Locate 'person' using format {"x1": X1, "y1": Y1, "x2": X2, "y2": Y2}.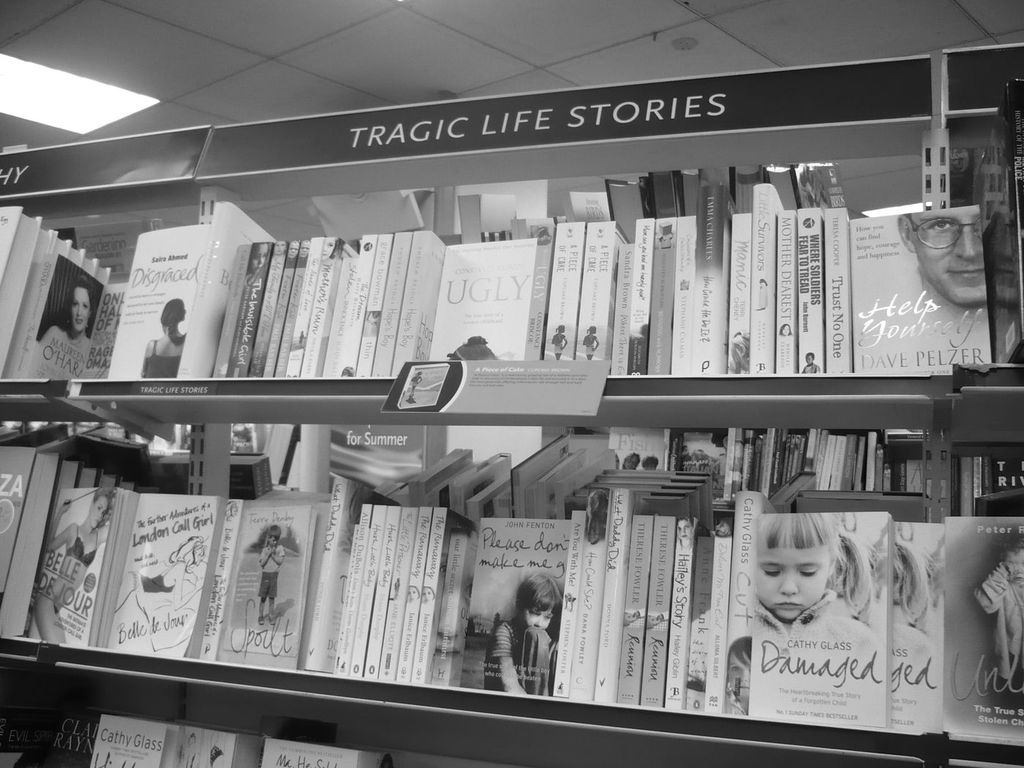
{"x1": 748, "y1": 513, "x2": 866, "y2": 643}.
